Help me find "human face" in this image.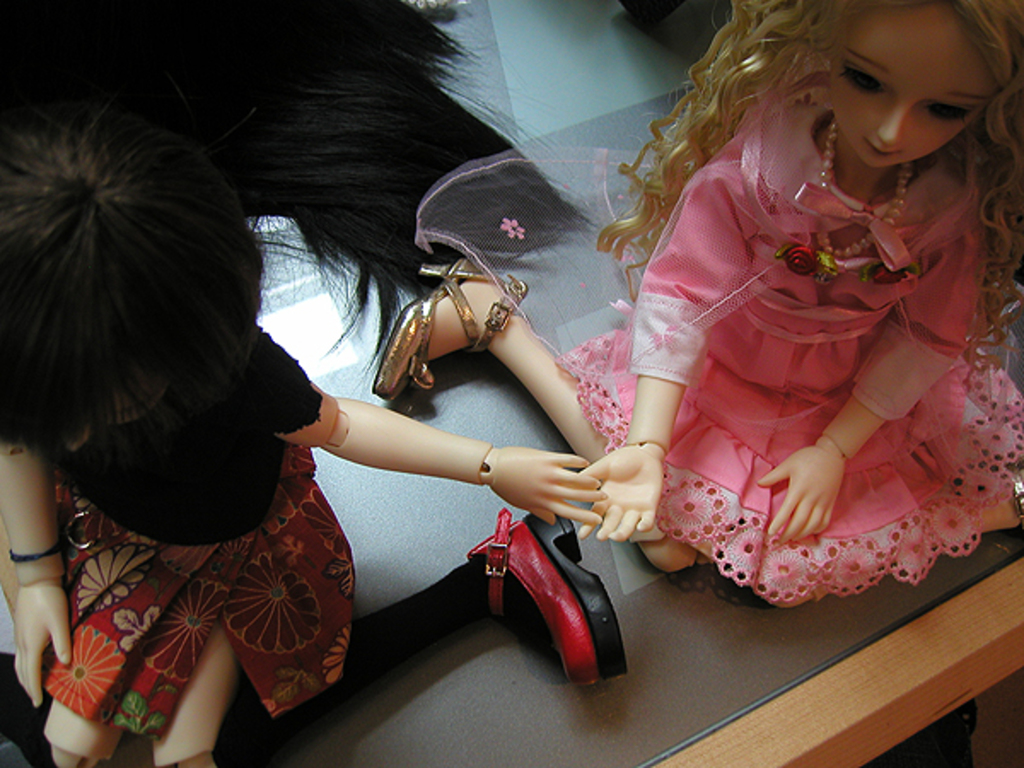
Found it: rect(828, 17, 985, 174).
